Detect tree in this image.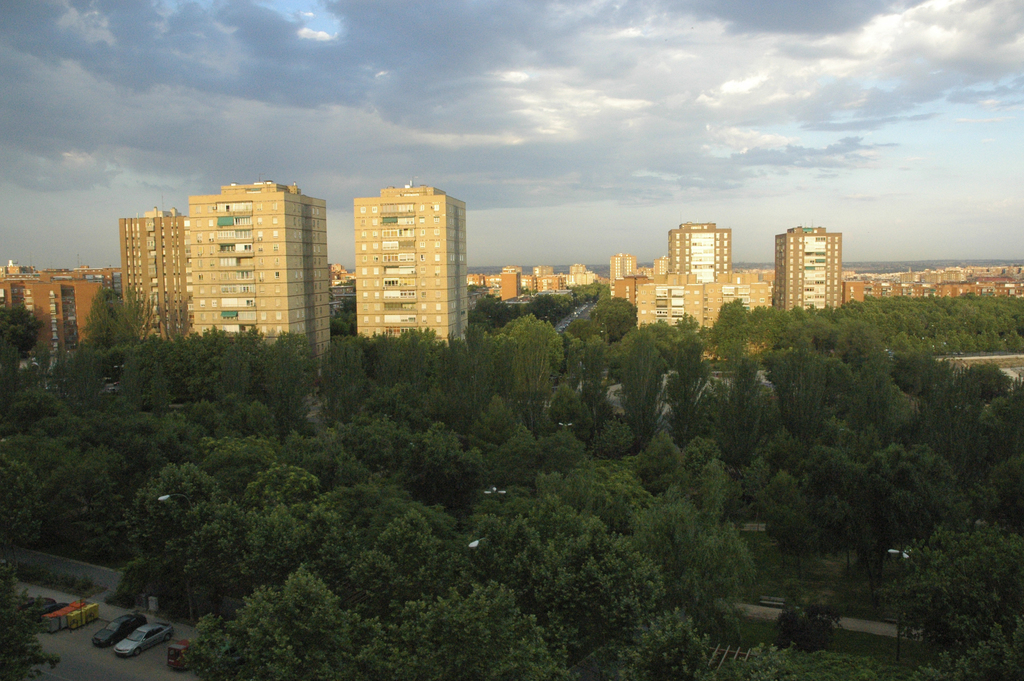
Detection: l=754, t=473, r=817, b=575.
